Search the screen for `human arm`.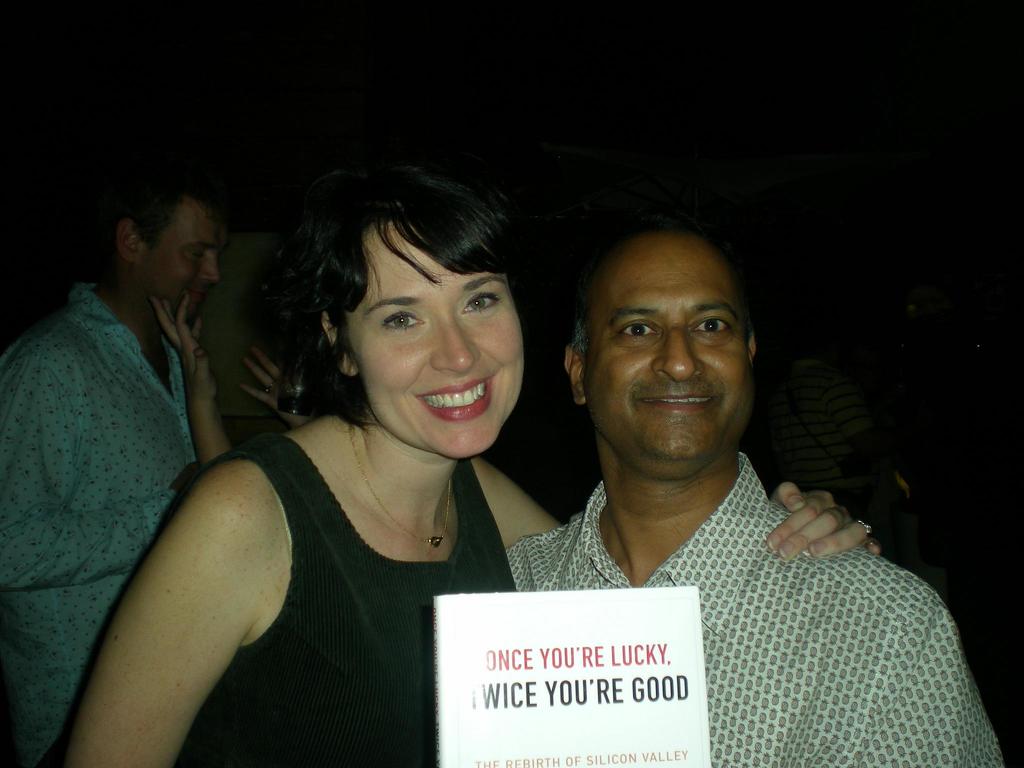
Found at (left=156, top=284, right=245, bottom=457).
